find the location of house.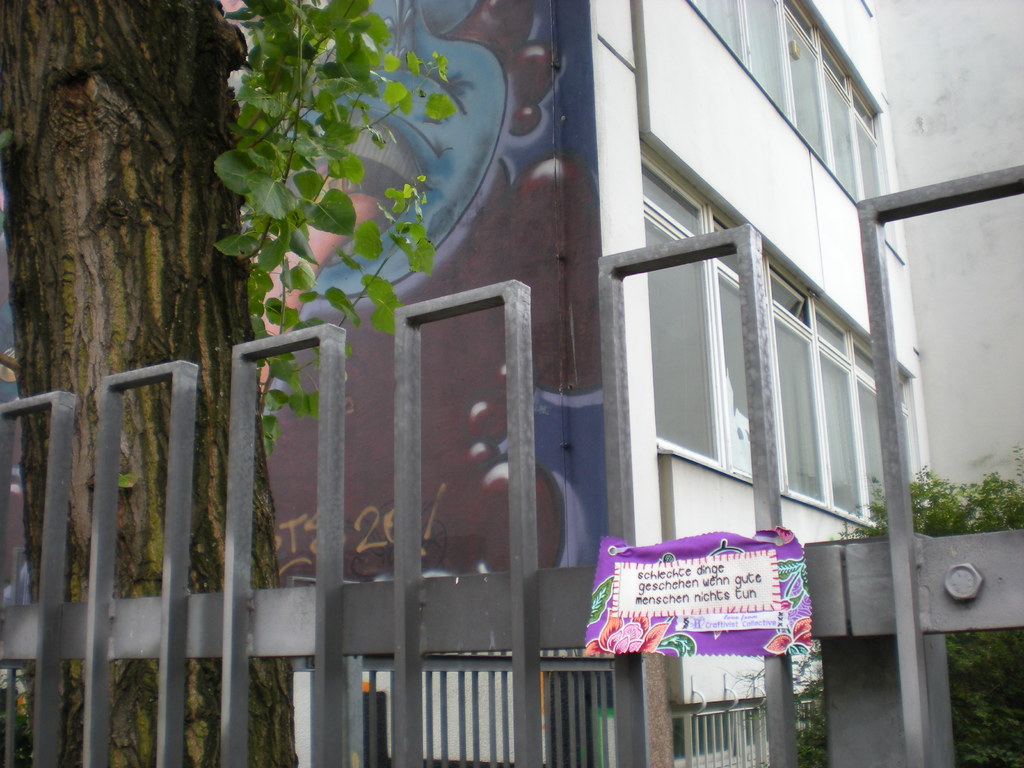
Location: detection(0, 0, 945, 767).
